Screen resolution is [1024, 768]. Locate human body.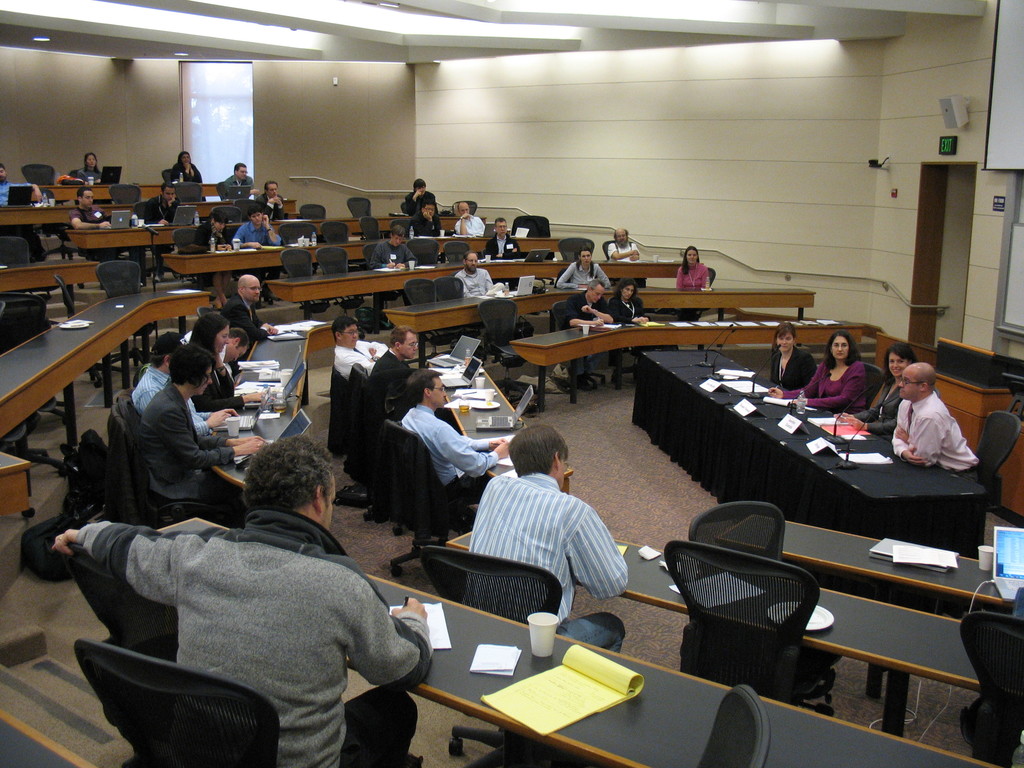
<region>768, 357, 870, 418</region>.
